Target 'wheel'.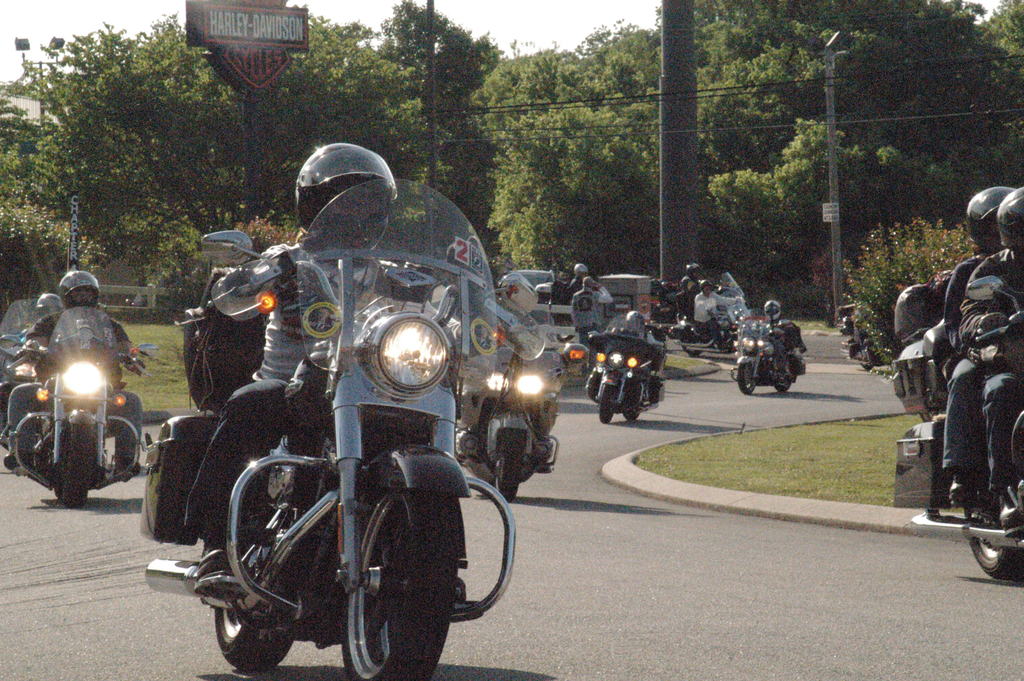
Target region: locate(964, 522, 1023, 582).
